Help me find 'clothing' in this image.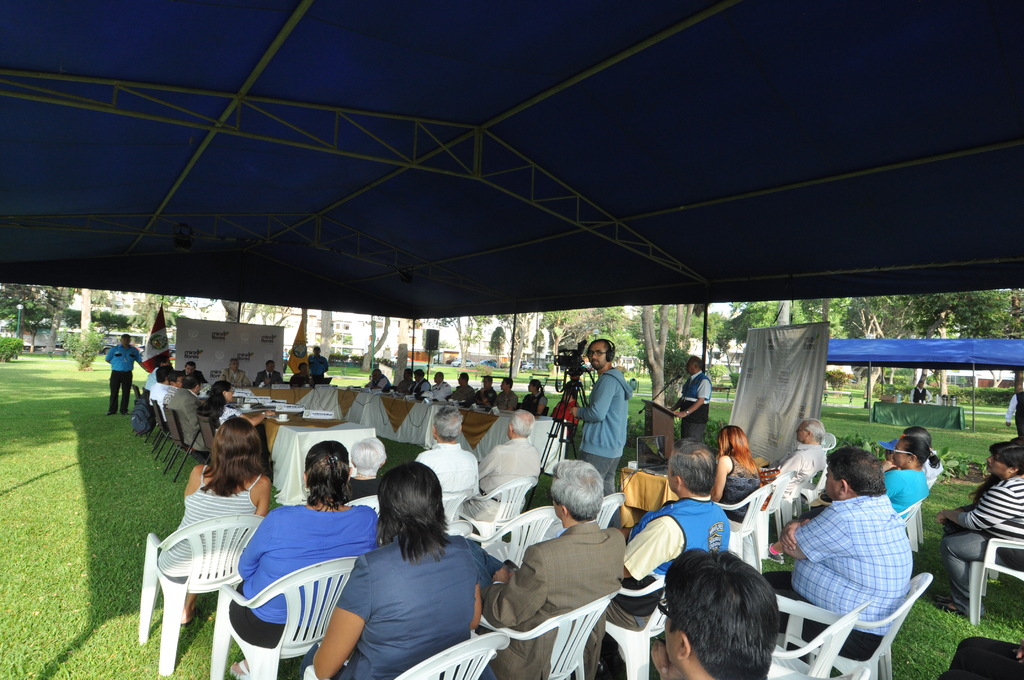
Found it: 372/376/394/387.
